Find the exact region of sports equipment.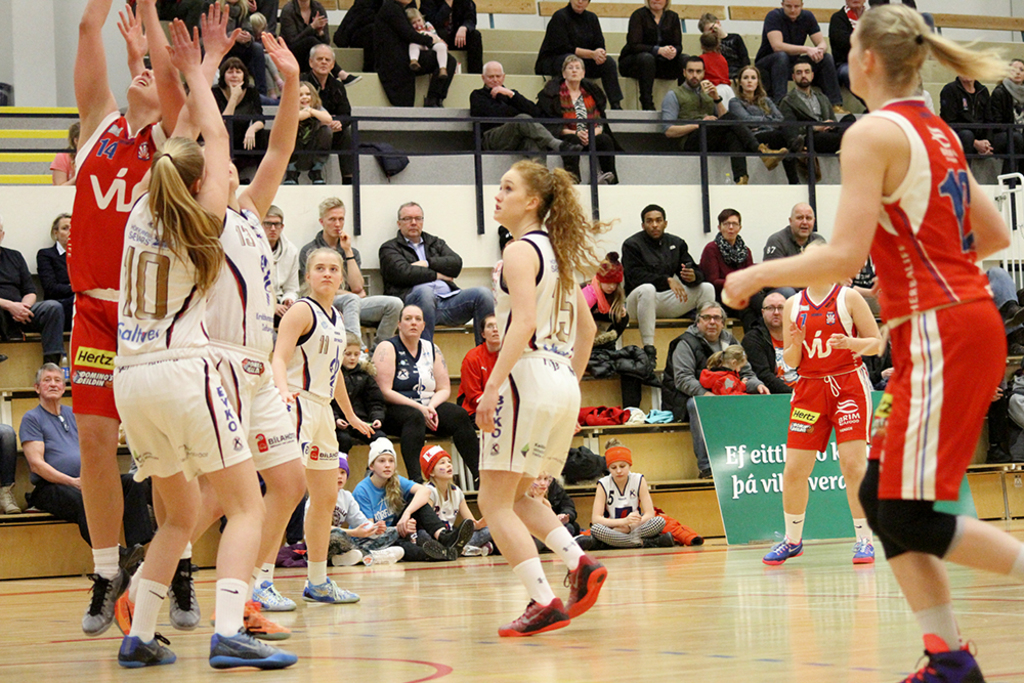
Exact region: 210:625:298:668.
